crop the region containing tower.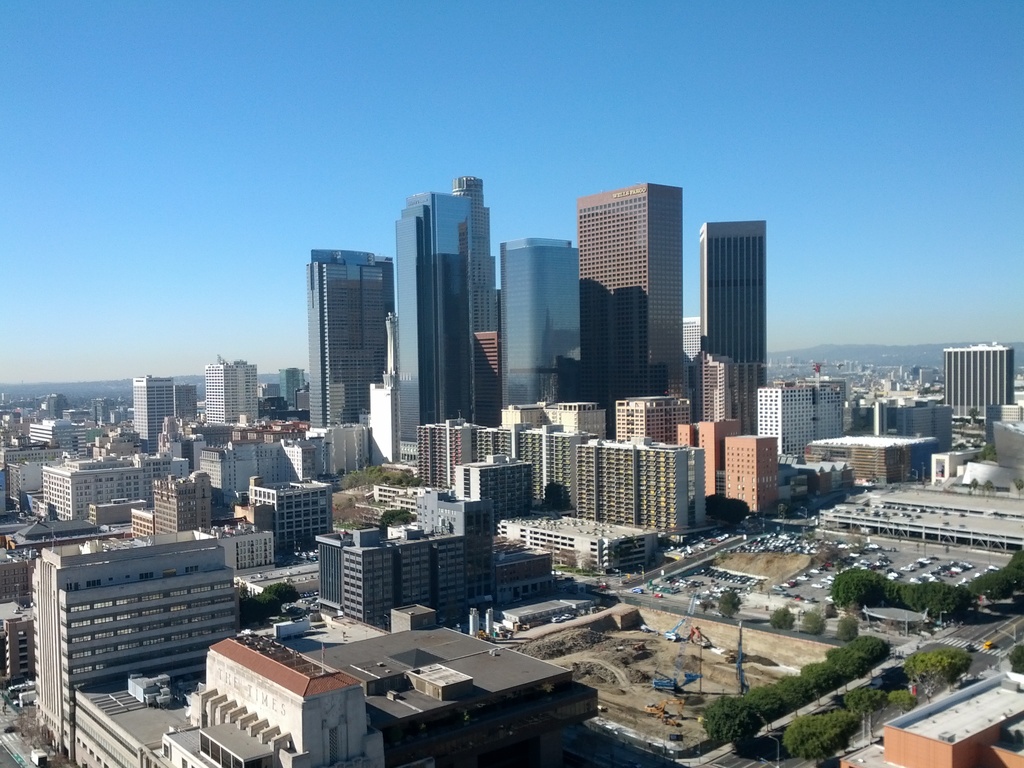
Crop region: (578,182,685,440).
